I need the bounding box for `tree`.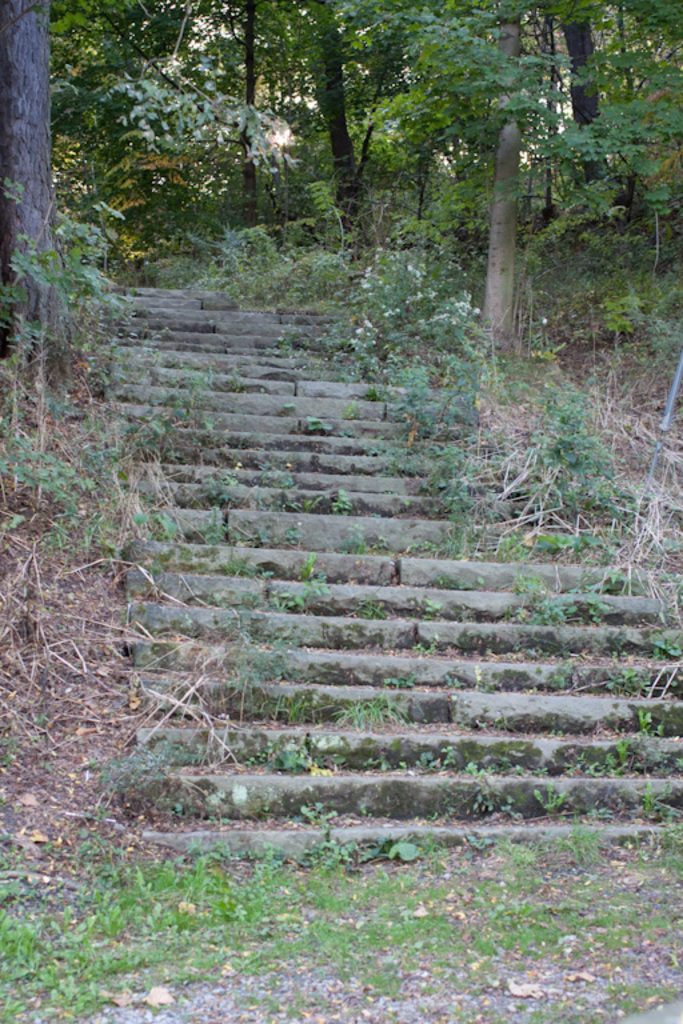
Here it is: detection(332, 0, 682, 381).
